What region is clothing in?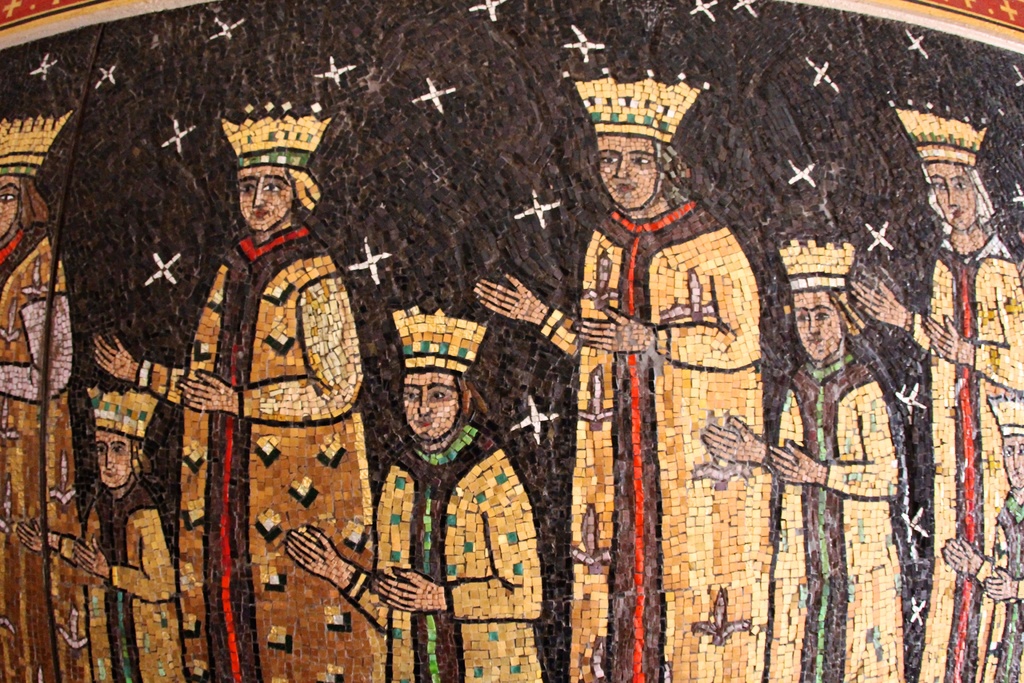
x1=908, y1=222, x2=1023, y2=682.
